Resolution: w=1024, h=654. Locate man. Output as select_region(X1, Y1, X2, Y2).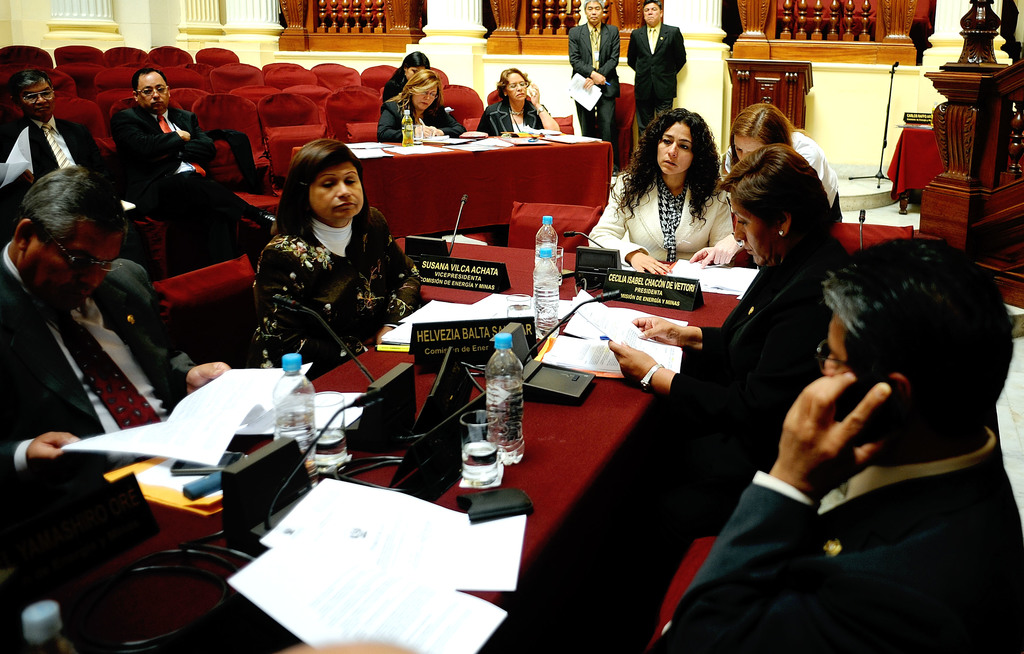
select_region(0, 63, 118, 216).
